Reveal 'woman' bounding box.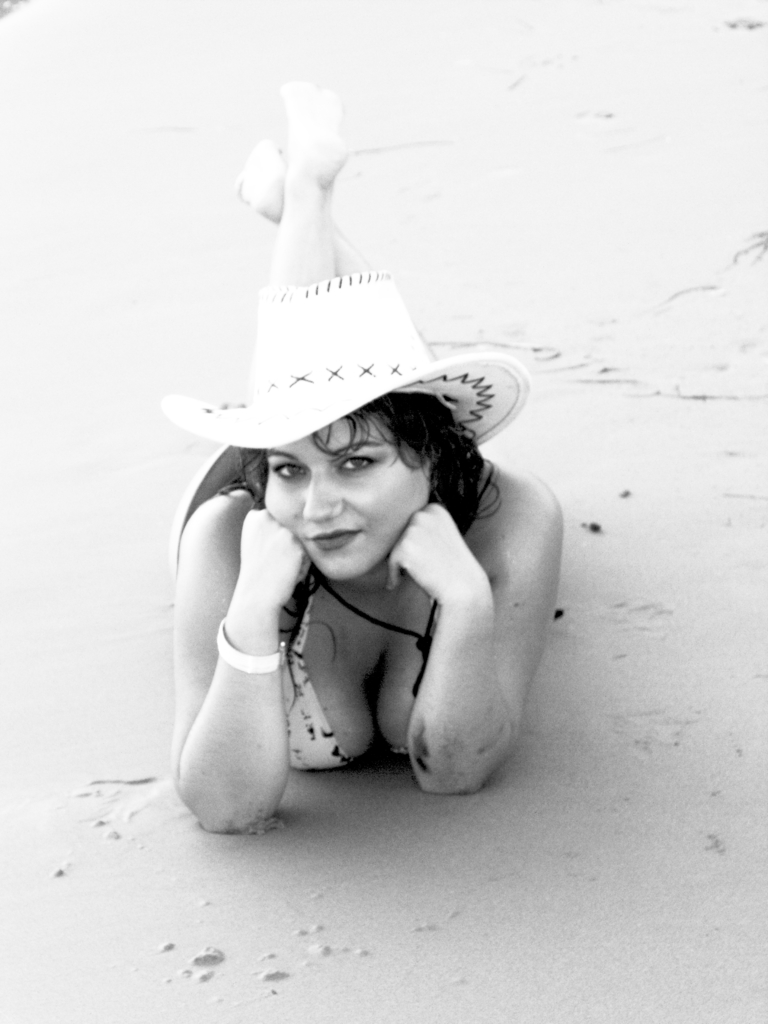
Revealed: [143, 156, 566, 891].
